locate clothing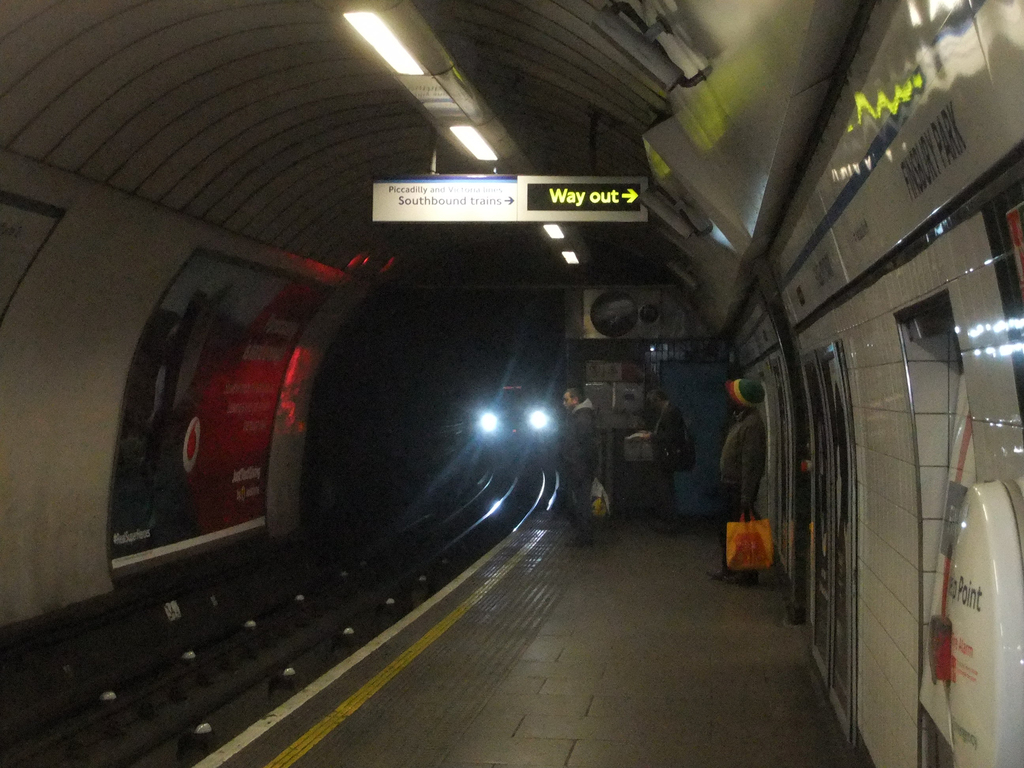
crop(559, 403, 610, 541)
